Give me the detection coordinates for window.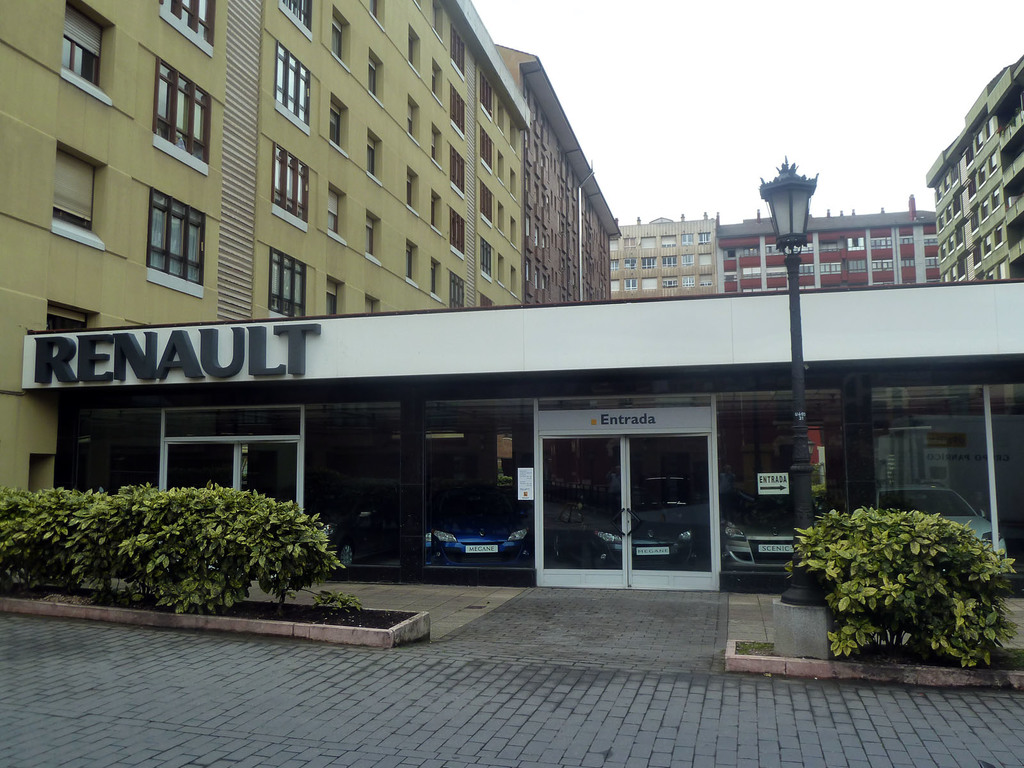
Rect(430, 257, 442, 296).
